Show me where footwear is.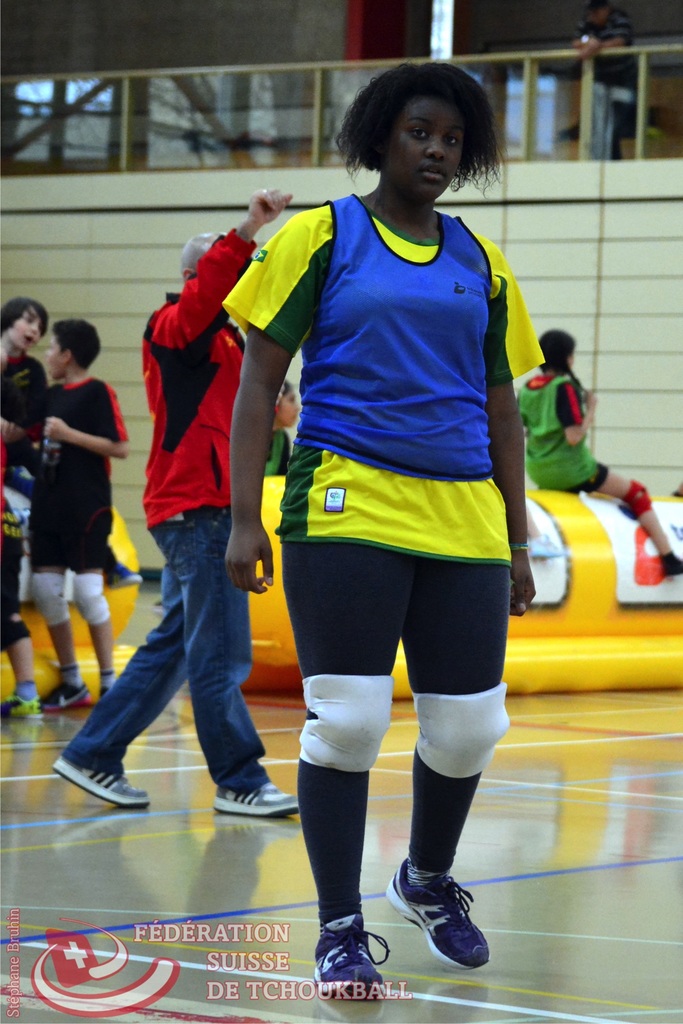
footwear is at 311 915 393 1000.
